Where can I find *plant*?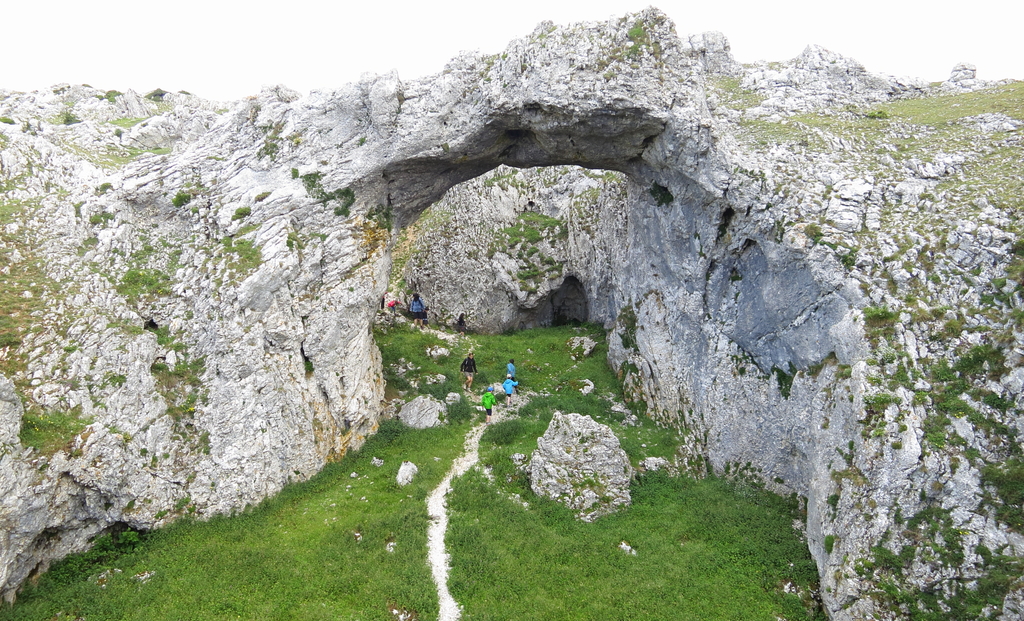
You can find it at BBox(328, 186, 355, 215).
